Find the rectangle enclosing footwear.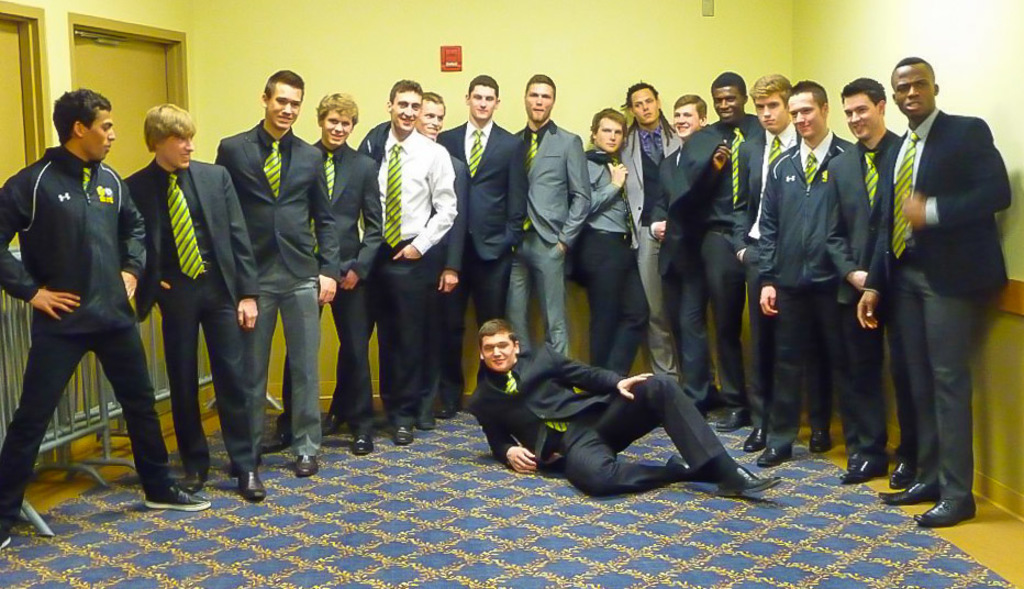
[left=914, top=499, right=973, bottom=524].
